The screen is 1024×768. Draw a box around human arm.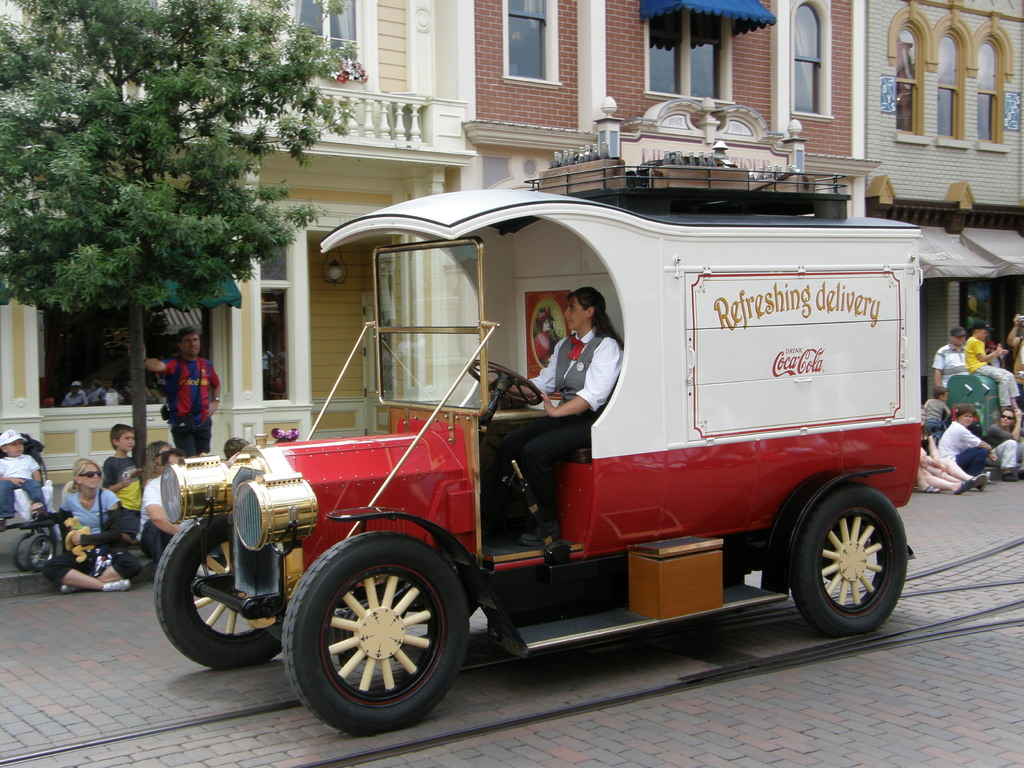
970:342:1002:364.
